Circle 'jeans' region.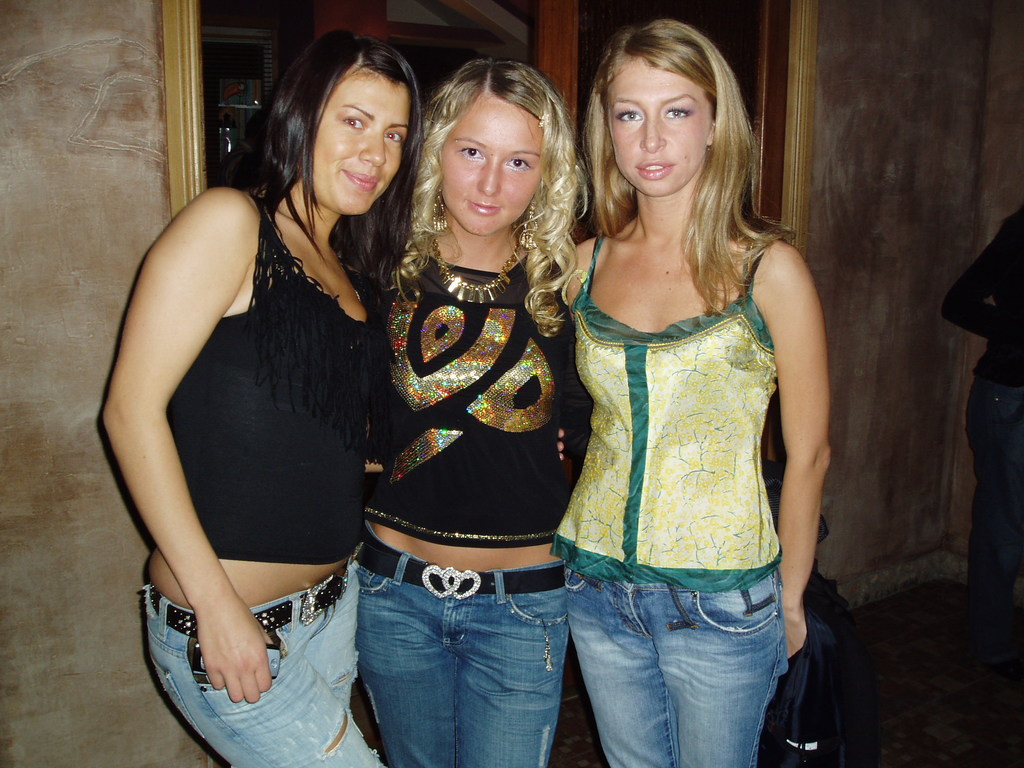
Region: box(141, 558, 383, 767).
